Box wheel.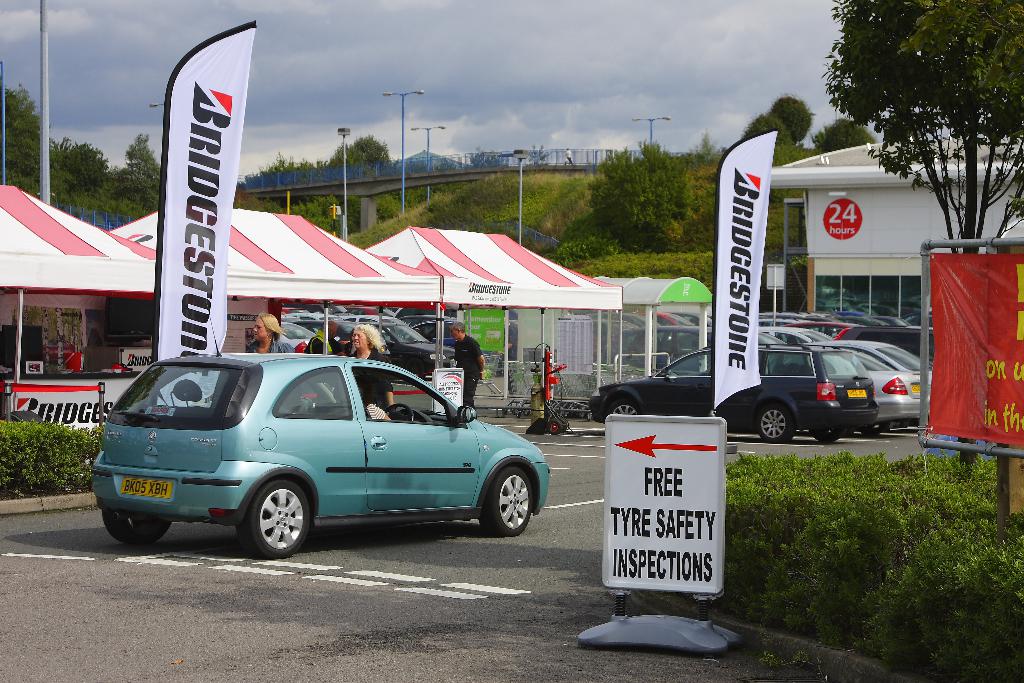
x1=383 y1=404 x2=413 y2=421.
